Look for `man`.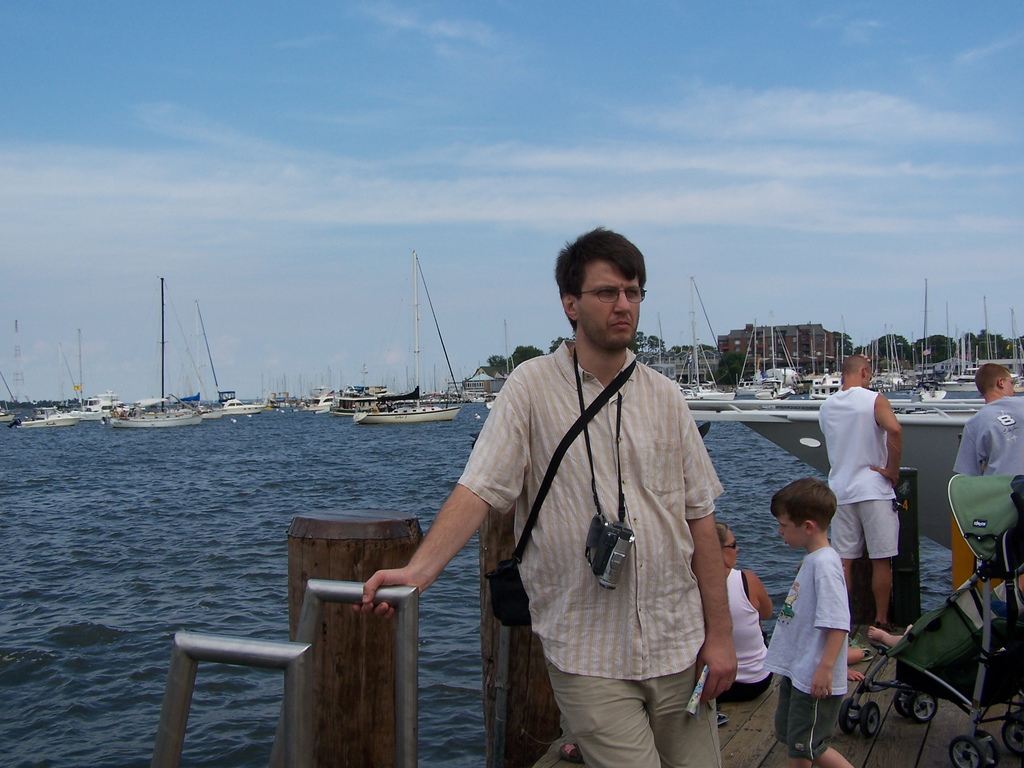
Found: pyautogui.locateOnScreen(428, 234, 739, 760).
